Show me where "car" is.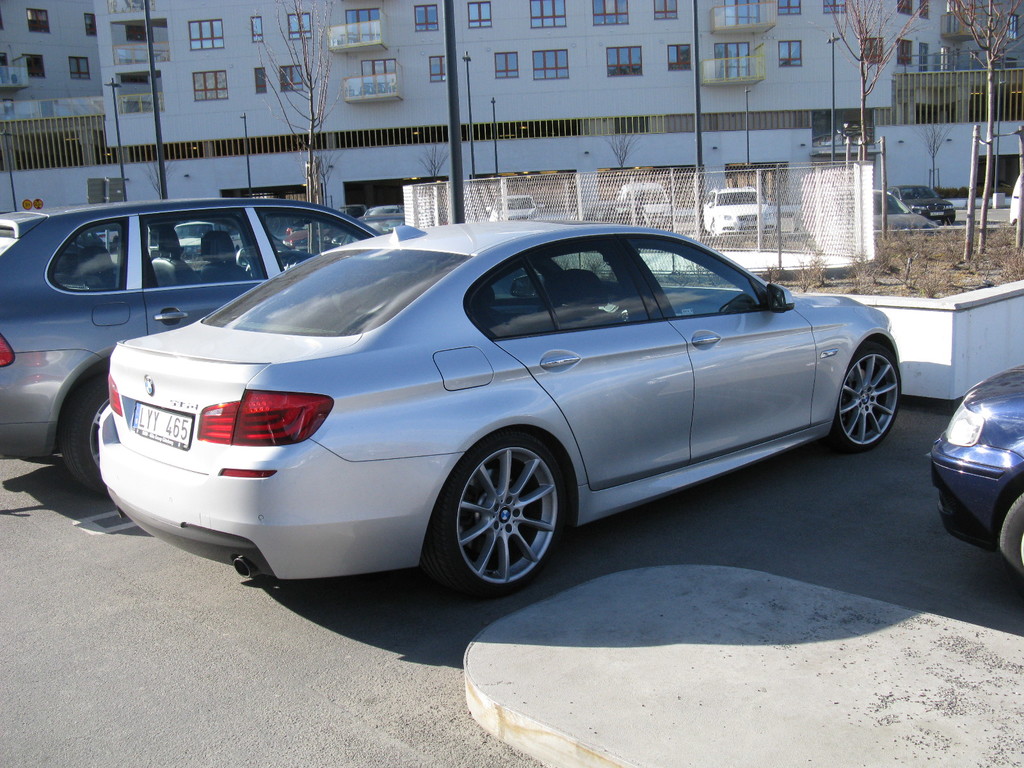
"car" is at left=280, top=220, right=342, bottom=254.
